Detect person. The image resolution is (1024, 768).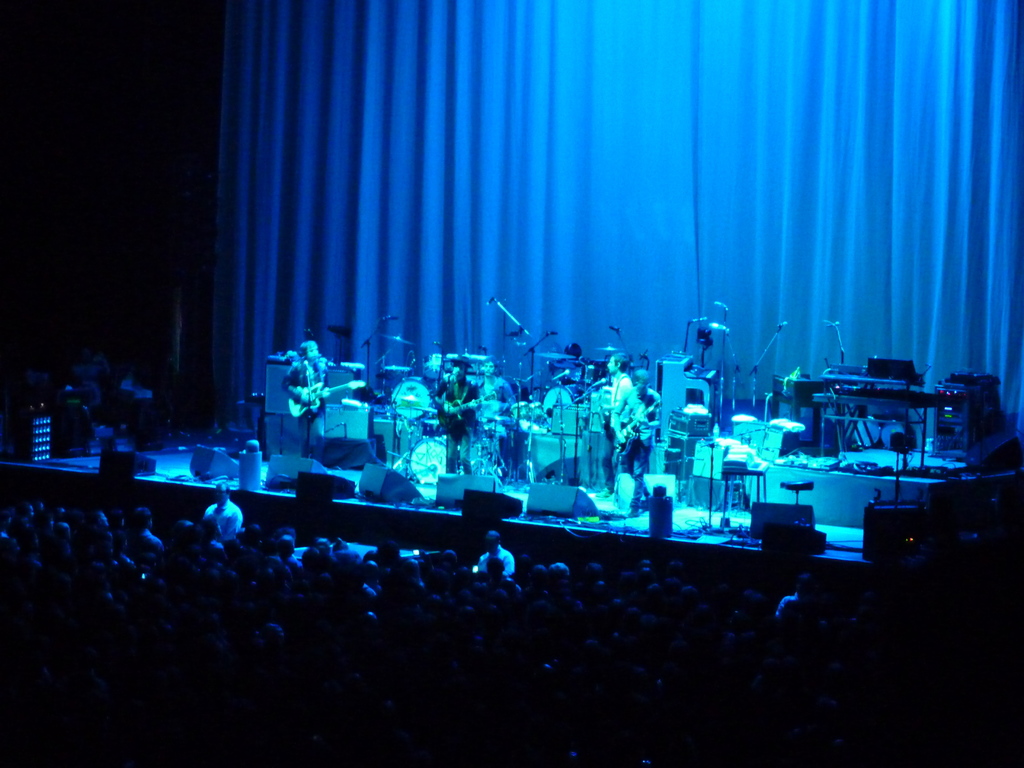
600 348 643 497.
